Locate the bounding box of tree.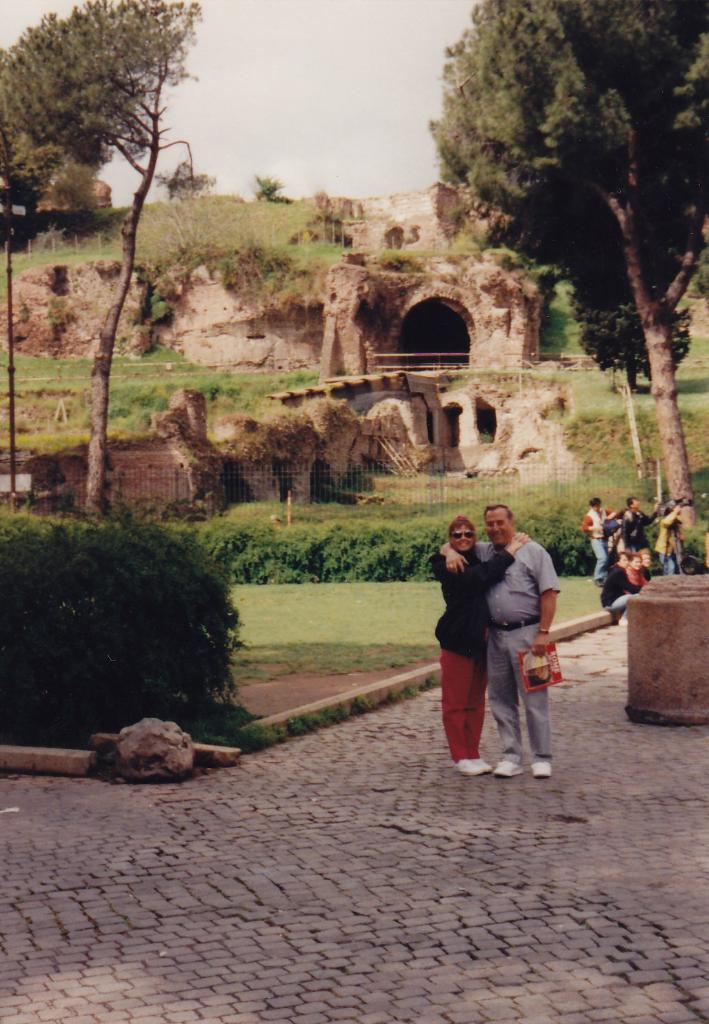
Bounding box: 56:0:205:524.
